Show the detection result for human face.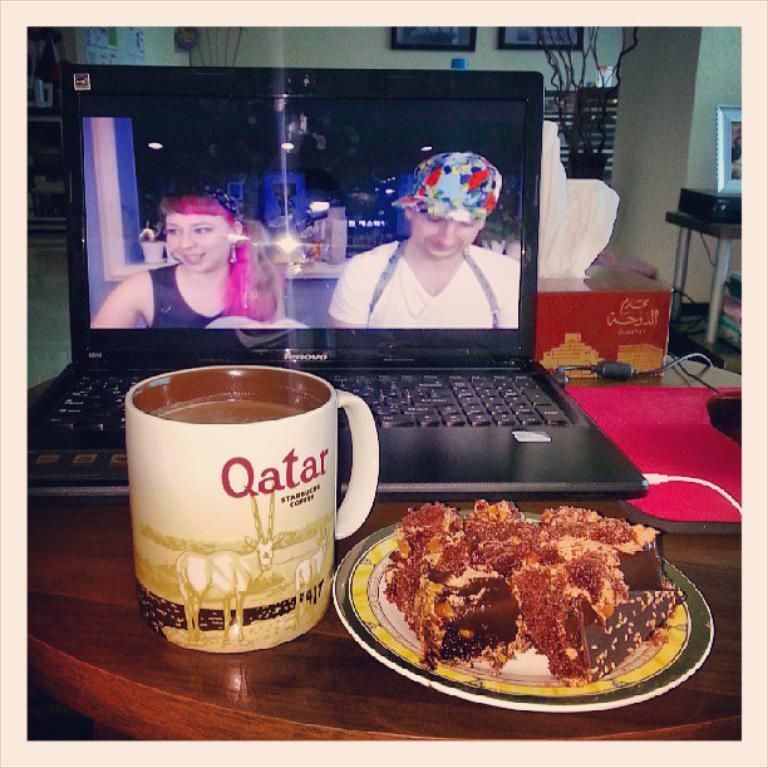
412, 211, 481, 259.
